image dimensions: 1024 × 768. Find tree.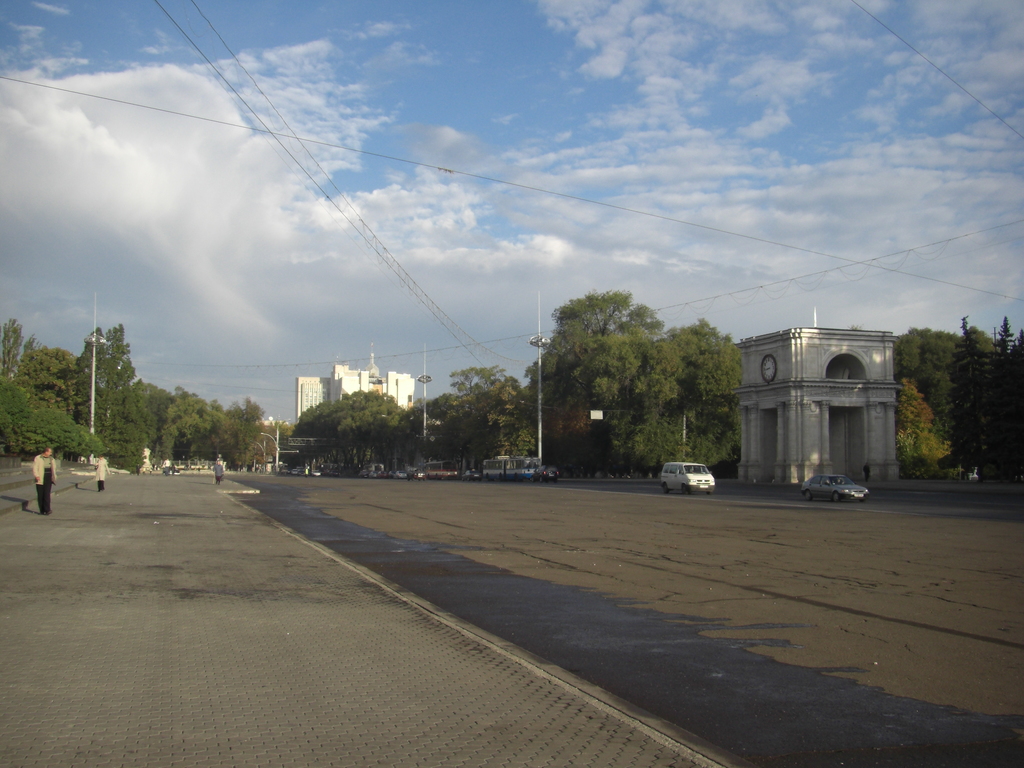
<box>0,380,98,459</box>.
